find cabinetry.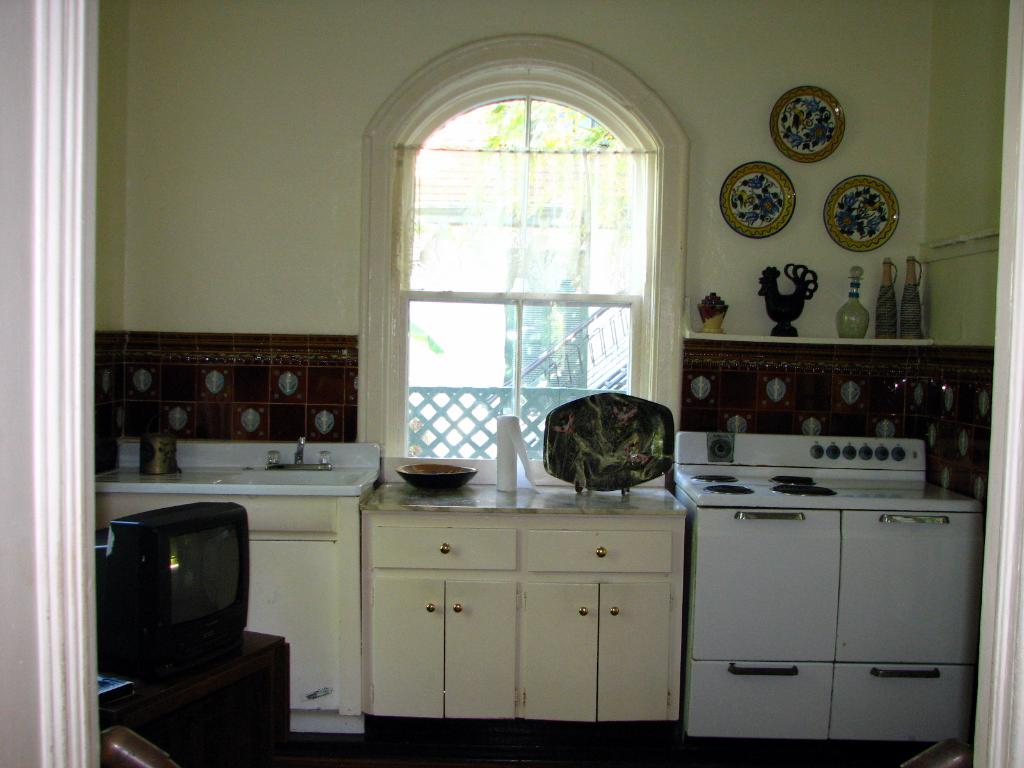
BBox(111, 437, 385, 726).
